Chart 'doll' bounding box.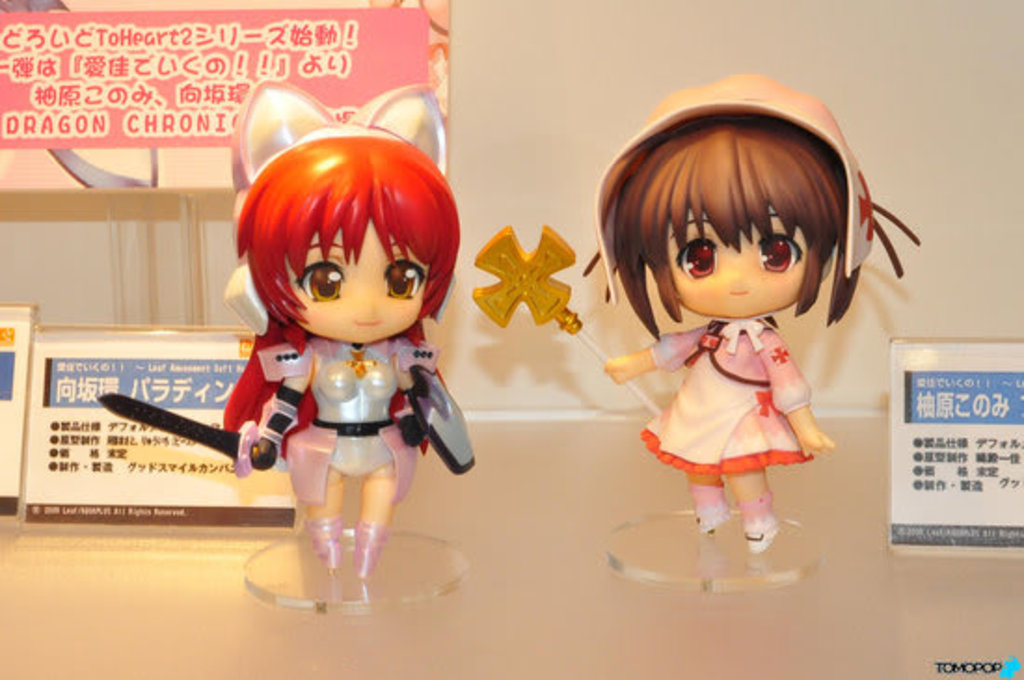
Charted: x1=596, y1=82, x2=896, y2=538.
